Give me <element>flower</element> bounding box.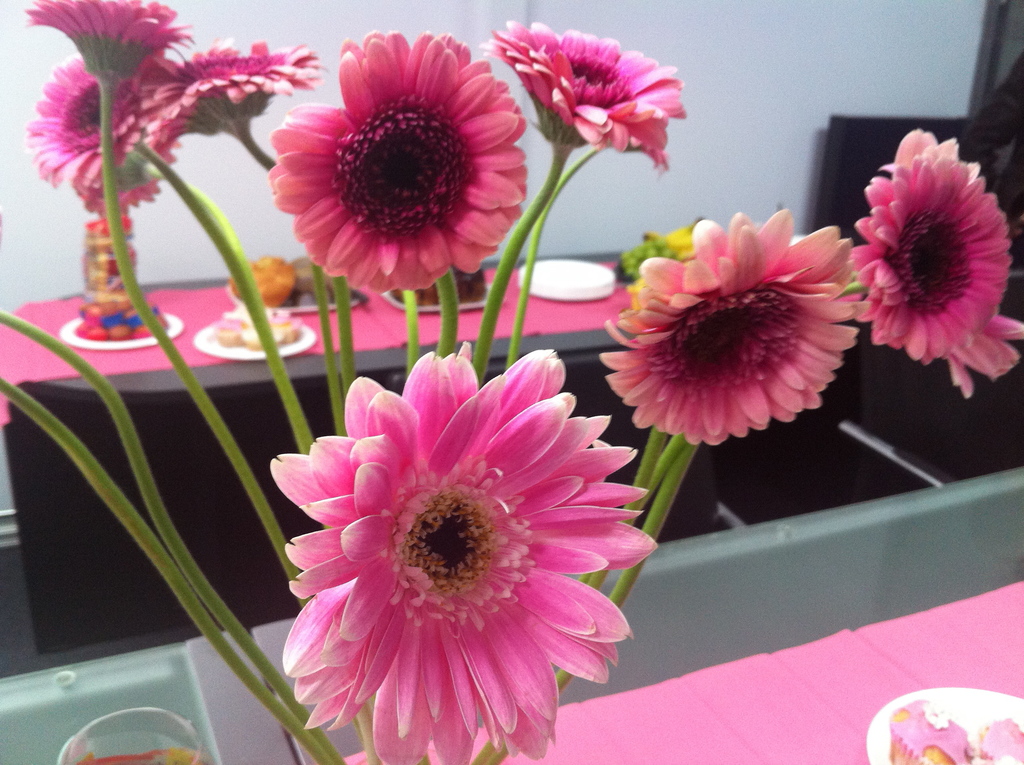
locate(847, 122, 1011, 361).
